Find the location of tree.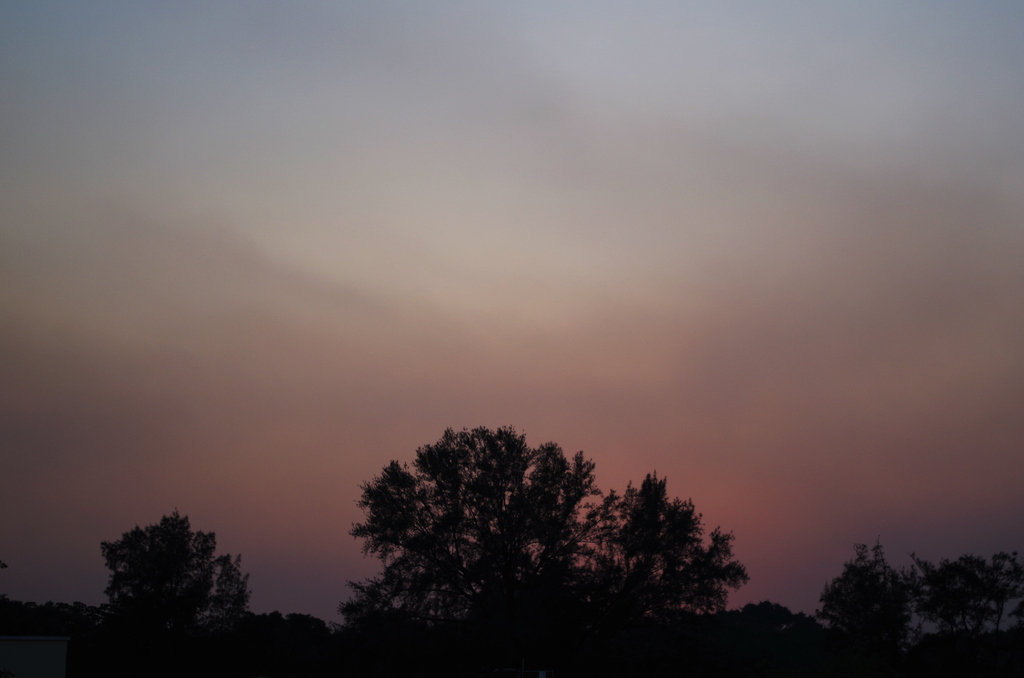
Location: <bbox>328, 416, 712, 641</bbox>.
